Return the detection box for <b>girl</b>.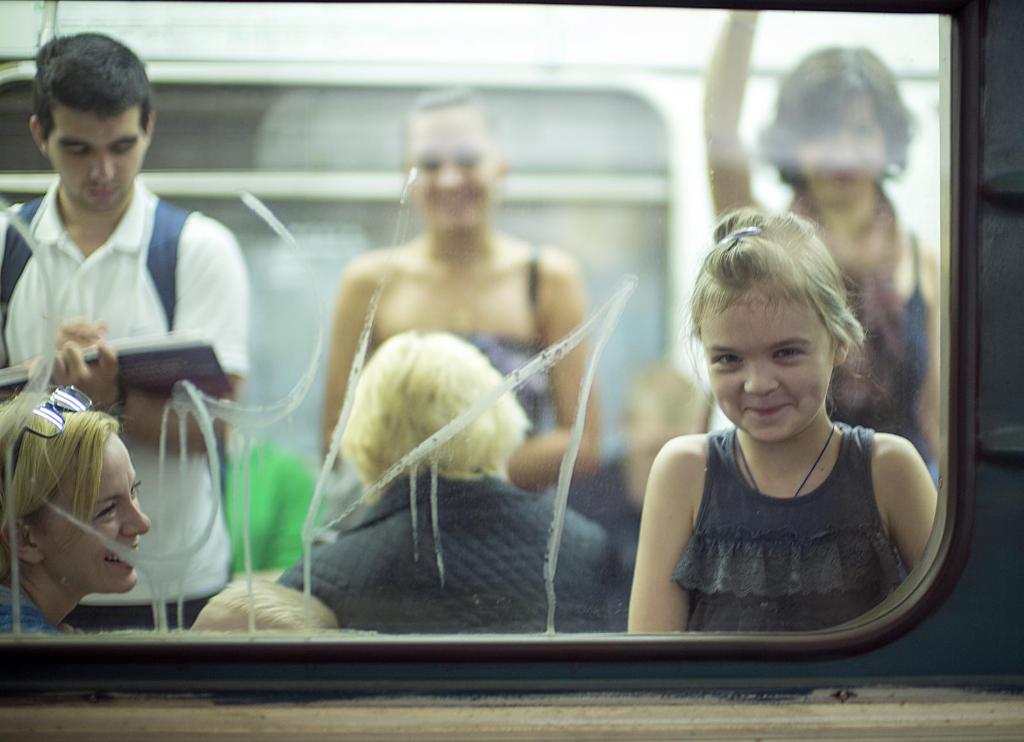
{"left": 320, "top": 83, "right": 599, "bottom": 498}.
